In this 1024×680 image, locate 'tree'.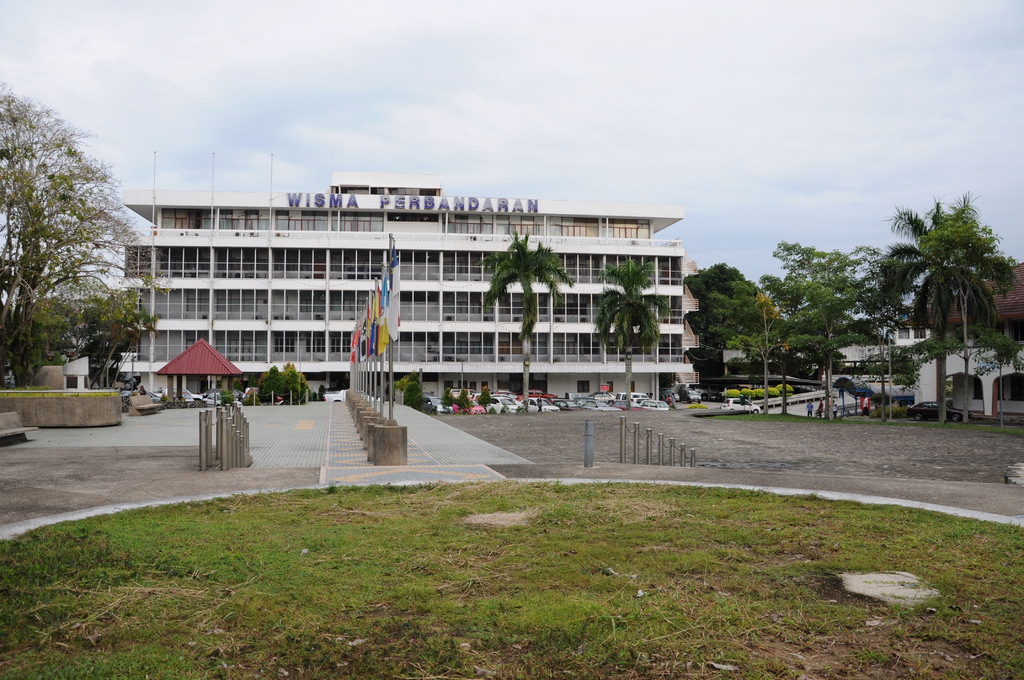
Bounding box: (709,272,790,402).
